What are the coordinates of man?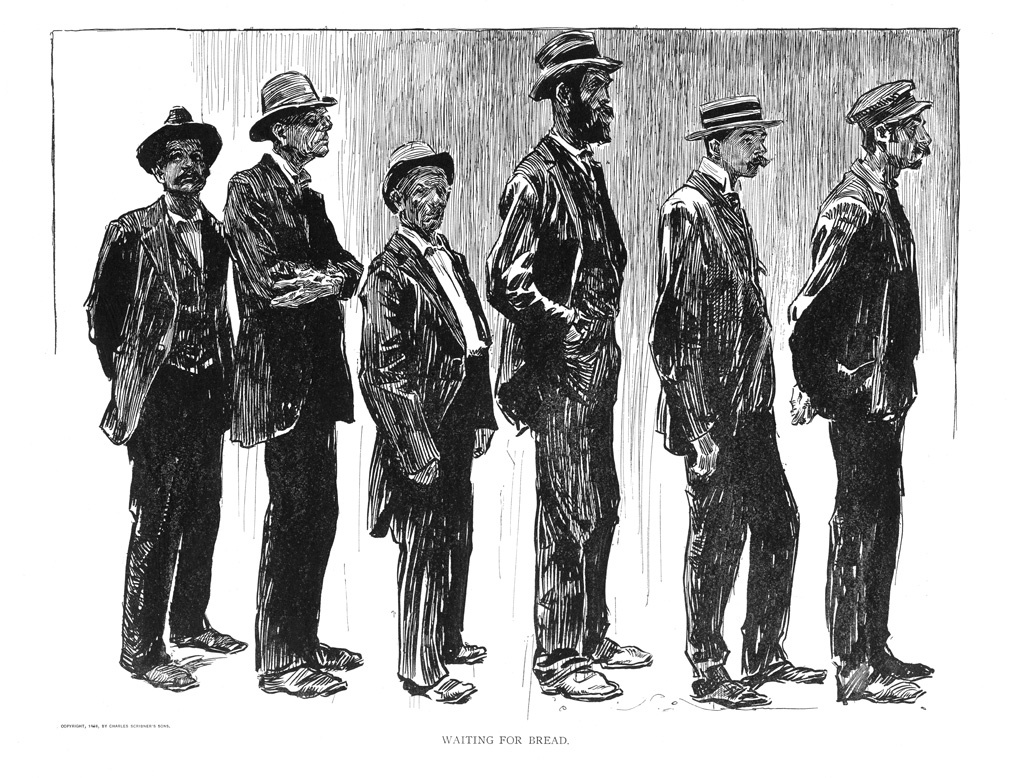
box(491, 26, 660, 712).
